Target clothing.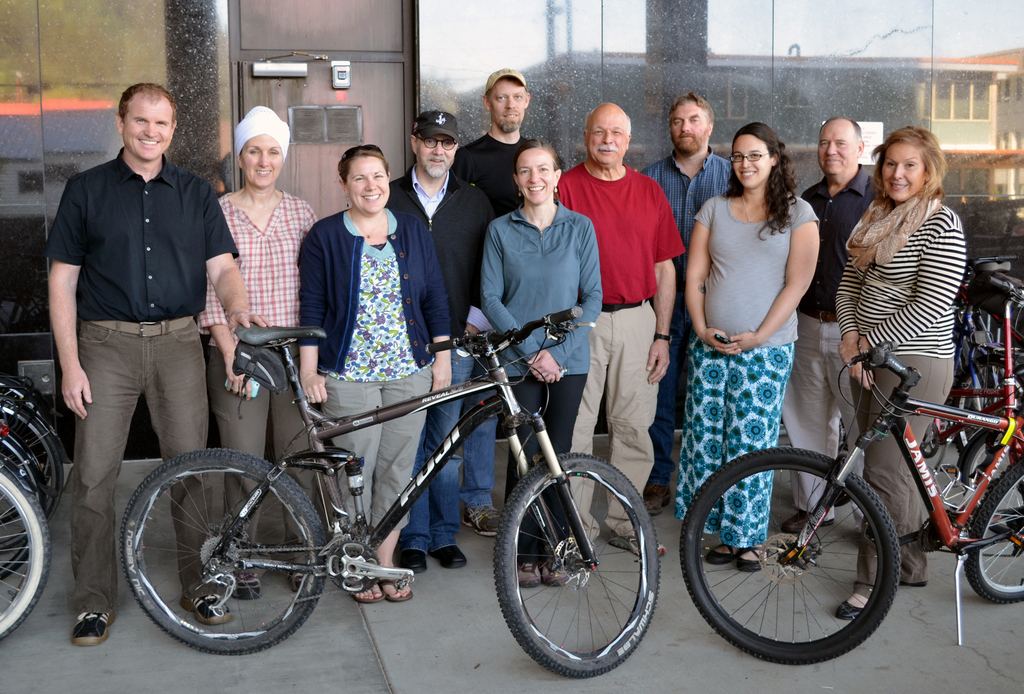
Target region: l=694, t=196, r=815, b=346.
